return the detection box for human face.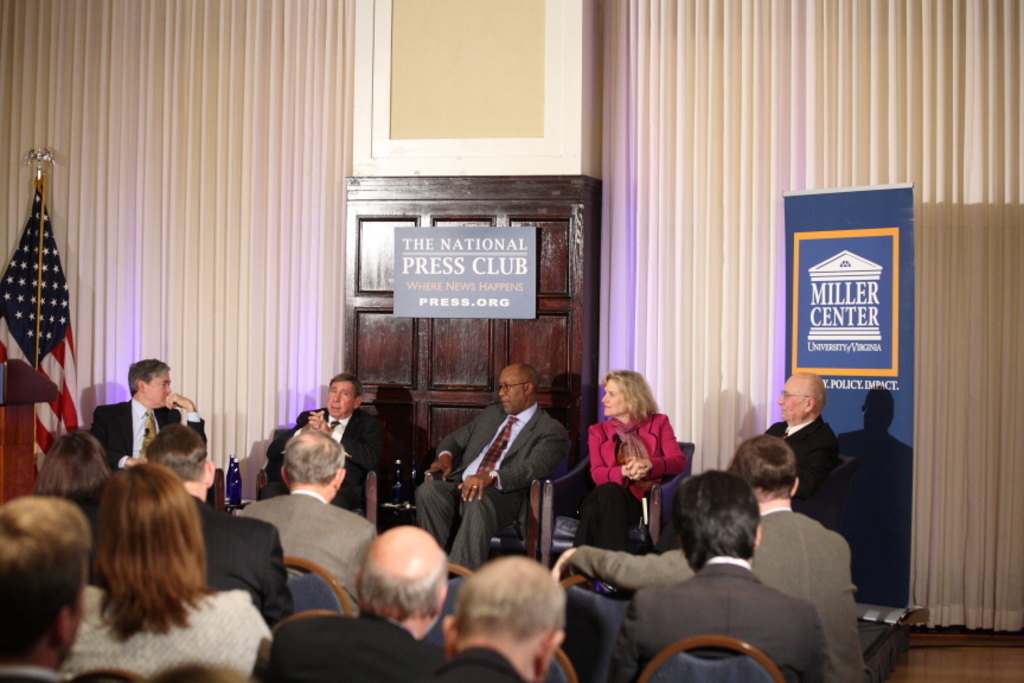
left=327, top=383, right=353, bottom=416.
